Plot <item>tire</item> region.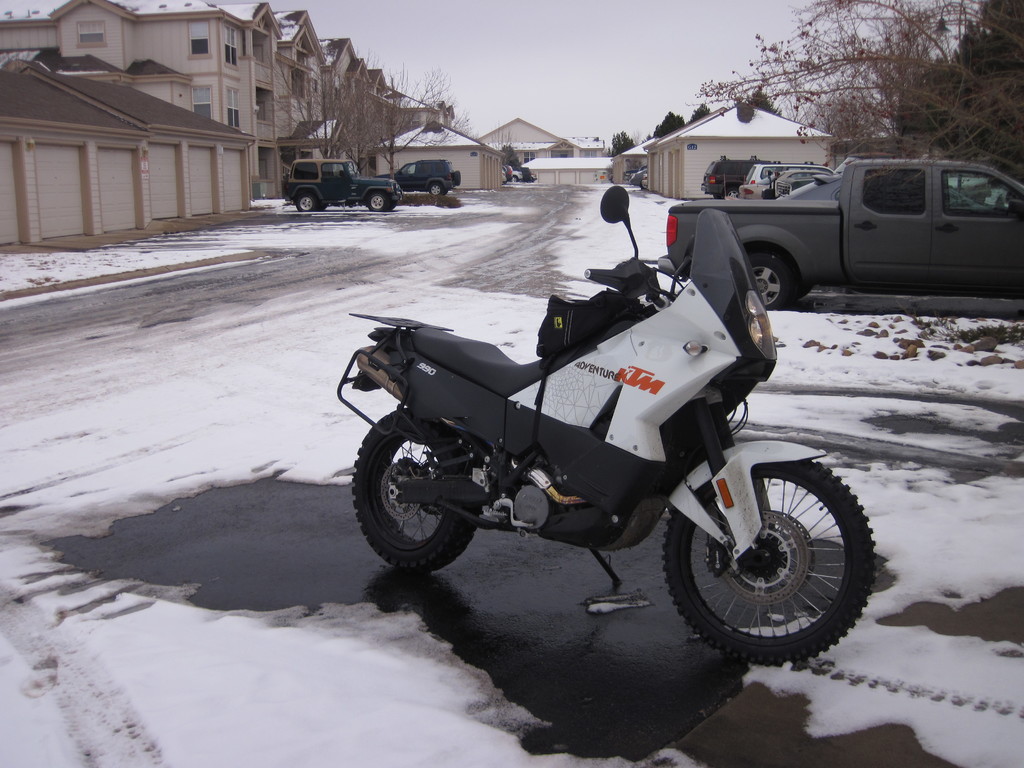
Plotted at select_region(663, 439, 852, 657).
